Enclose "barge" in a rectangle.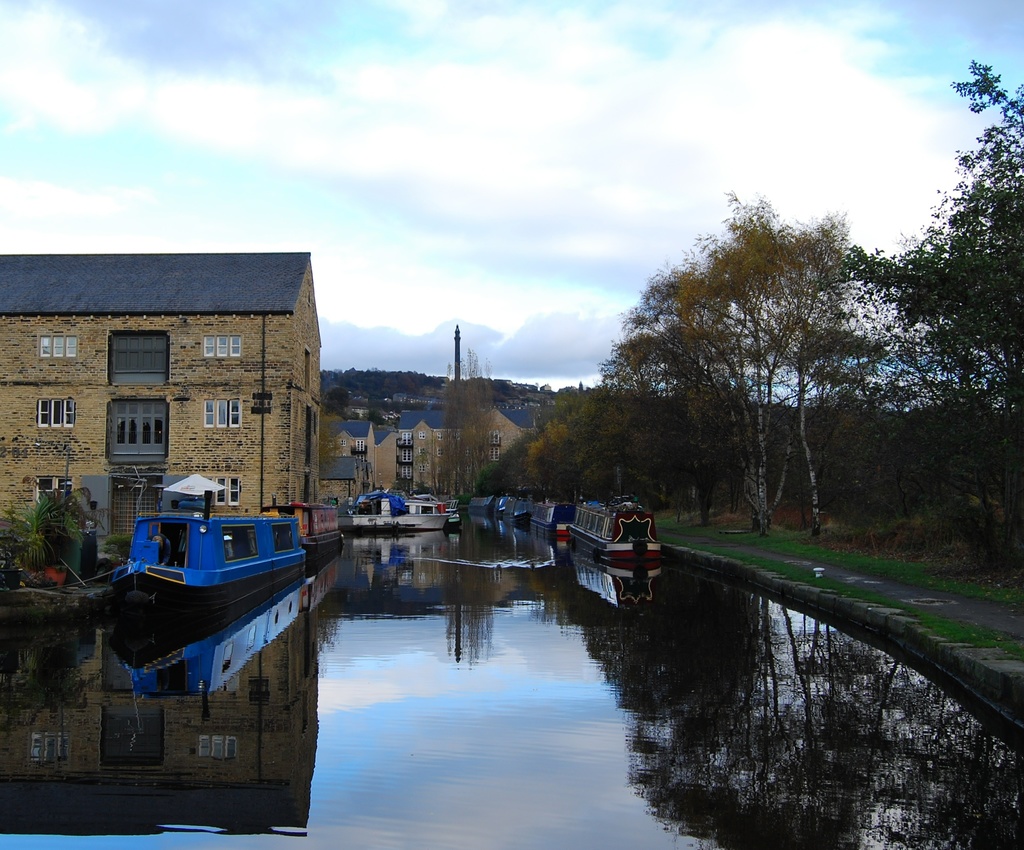
569:498:662:578.
